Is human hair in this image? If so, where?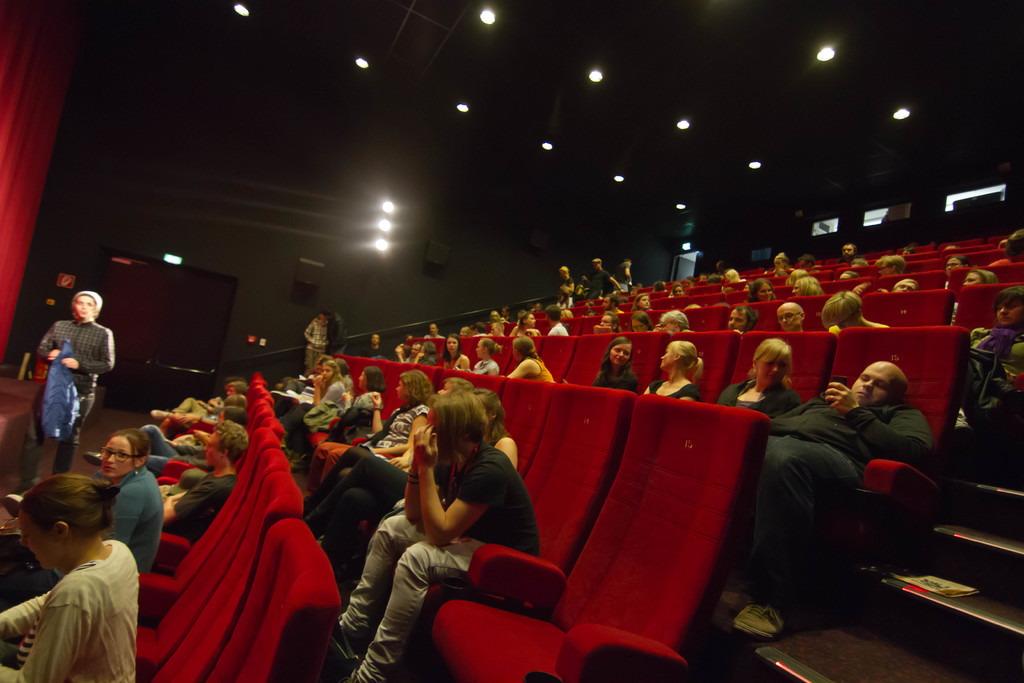
Yes, at l=653, t=280, r=665, b=291.
